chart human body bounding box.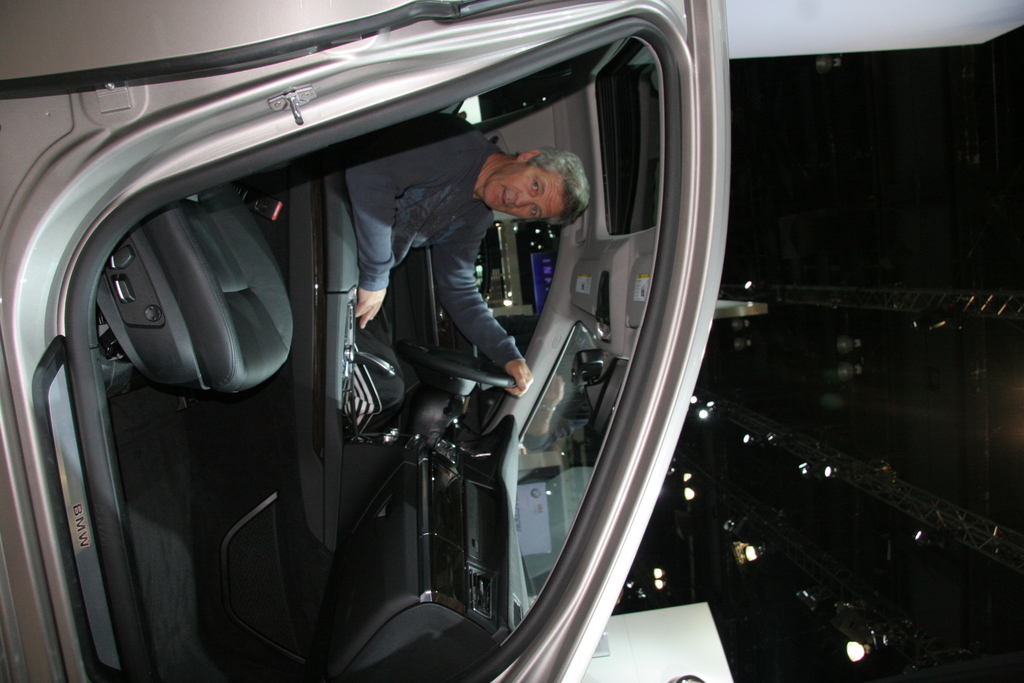
Charted: (x1=340, y1=129, x2=531, y2=399).
